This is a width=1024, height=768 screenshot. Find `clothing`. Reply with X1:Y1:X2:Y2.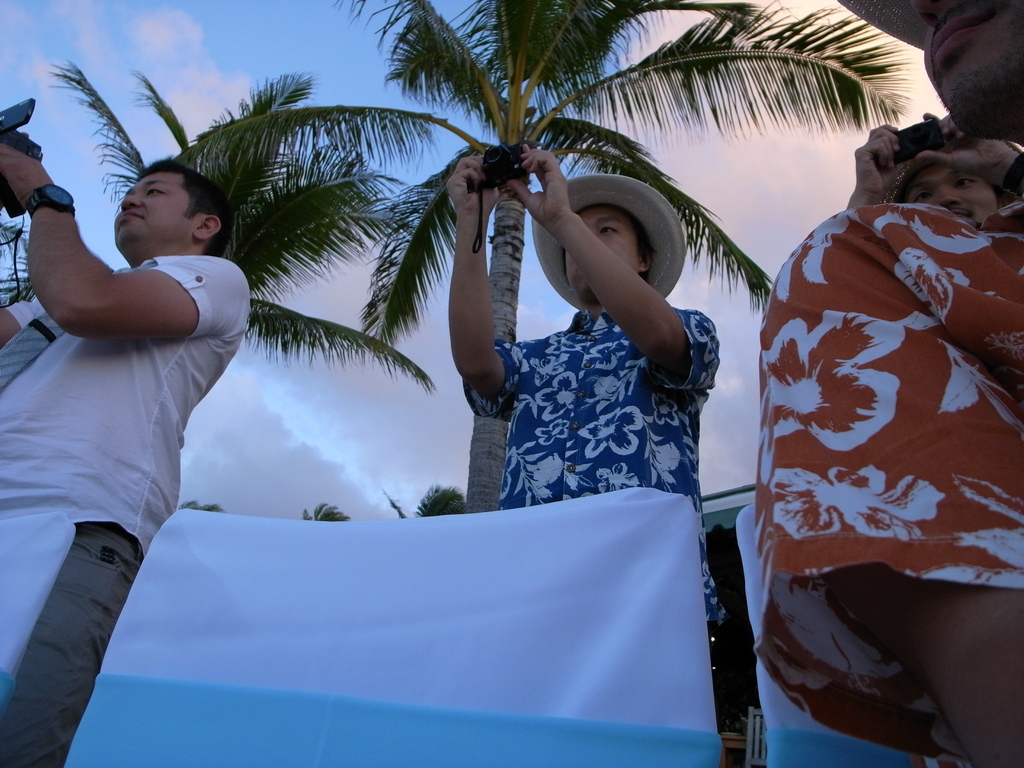
758:200:1023:767.
